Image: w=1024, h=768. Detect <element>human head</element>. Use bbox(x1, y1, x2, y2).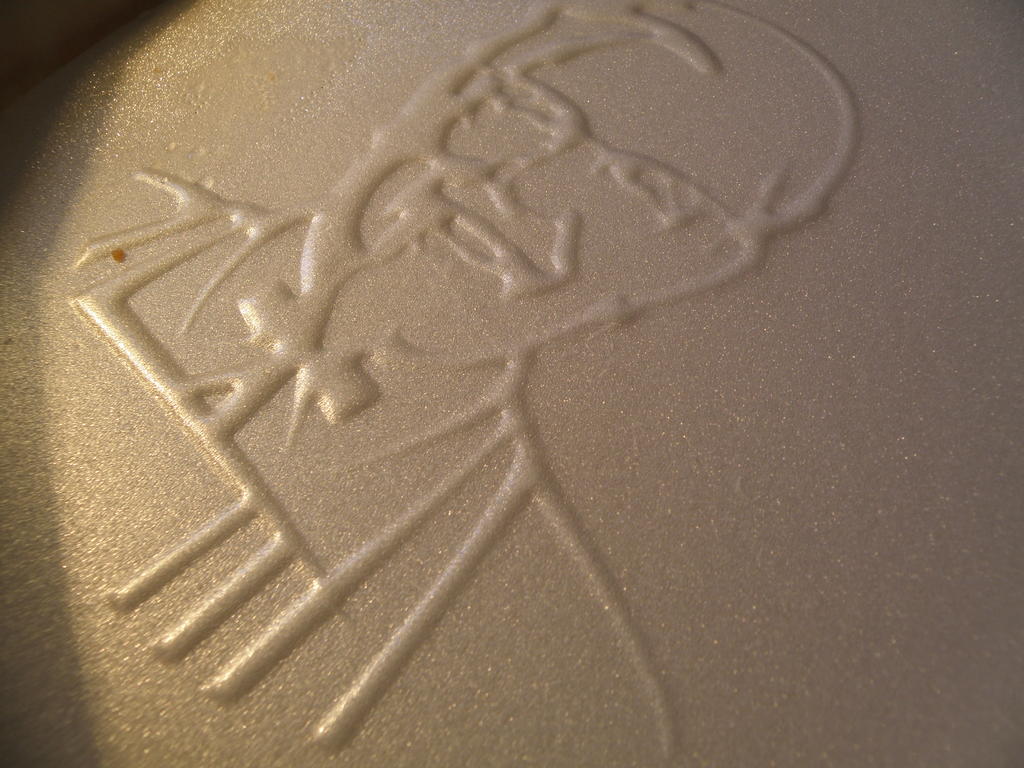
bbox(341, 36, 866, 357).
